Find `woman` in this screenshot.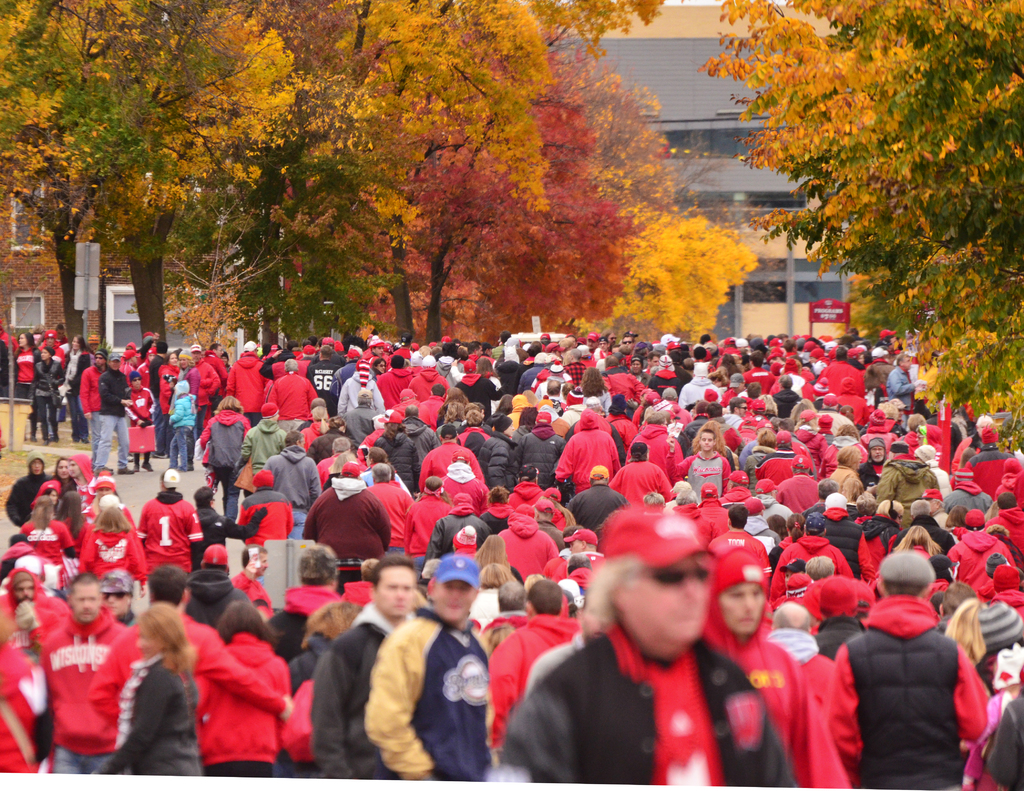
The bounding box for `woman` is (793, 402, 814, 417).
